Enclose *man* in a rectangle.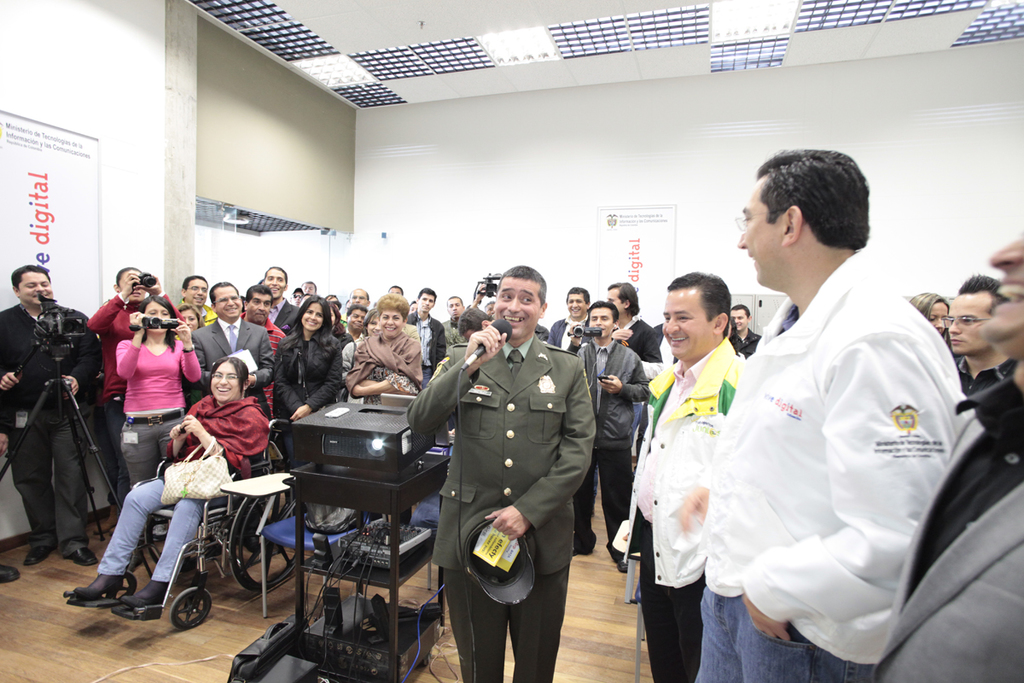
x1=174, y1=272, x2=212, y2=322.
